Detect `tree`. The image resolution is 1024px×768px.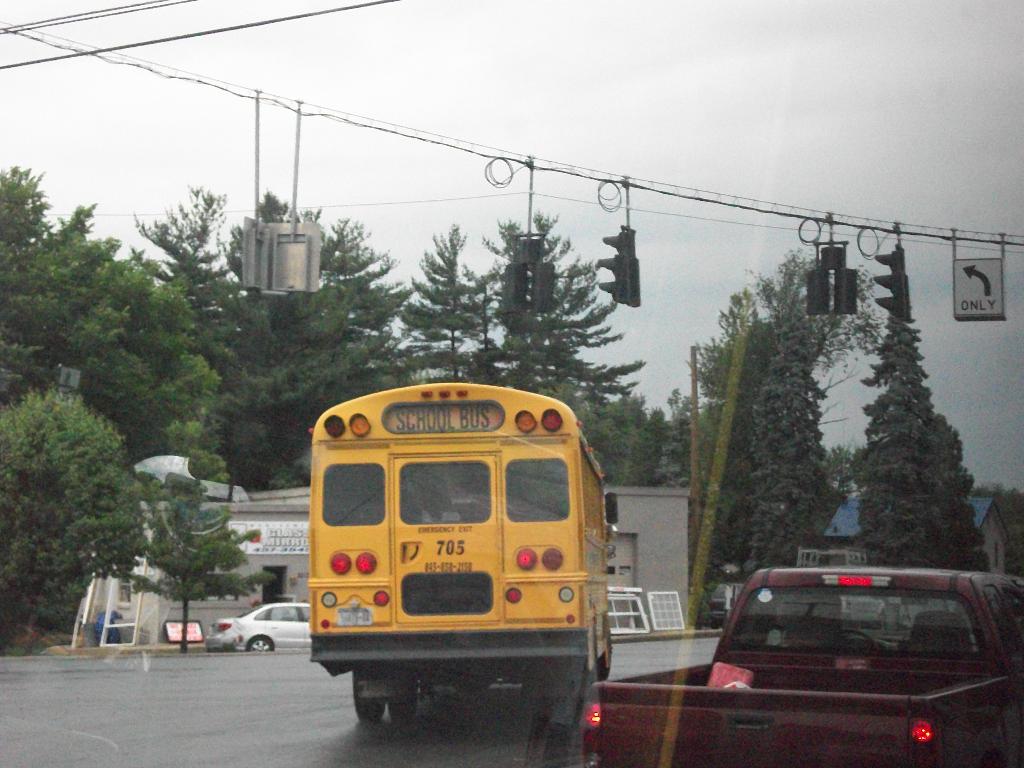
rect(129, 491, 281, 655).
